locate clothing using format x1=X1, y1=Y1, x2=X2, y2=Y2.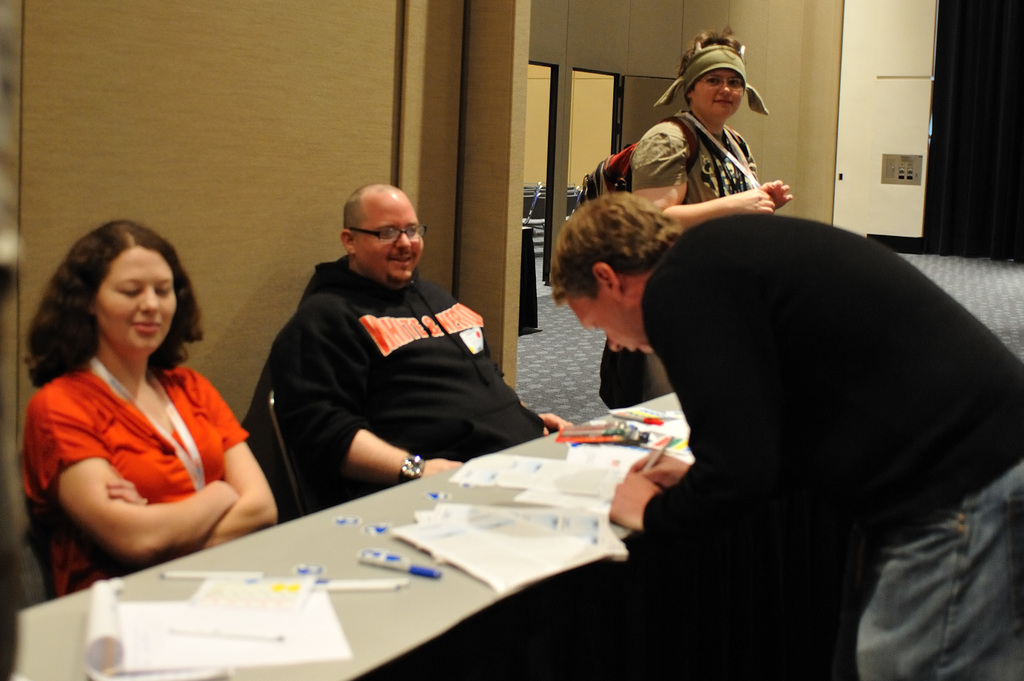
x1=265, y1=252, x2=561, y2=523.
